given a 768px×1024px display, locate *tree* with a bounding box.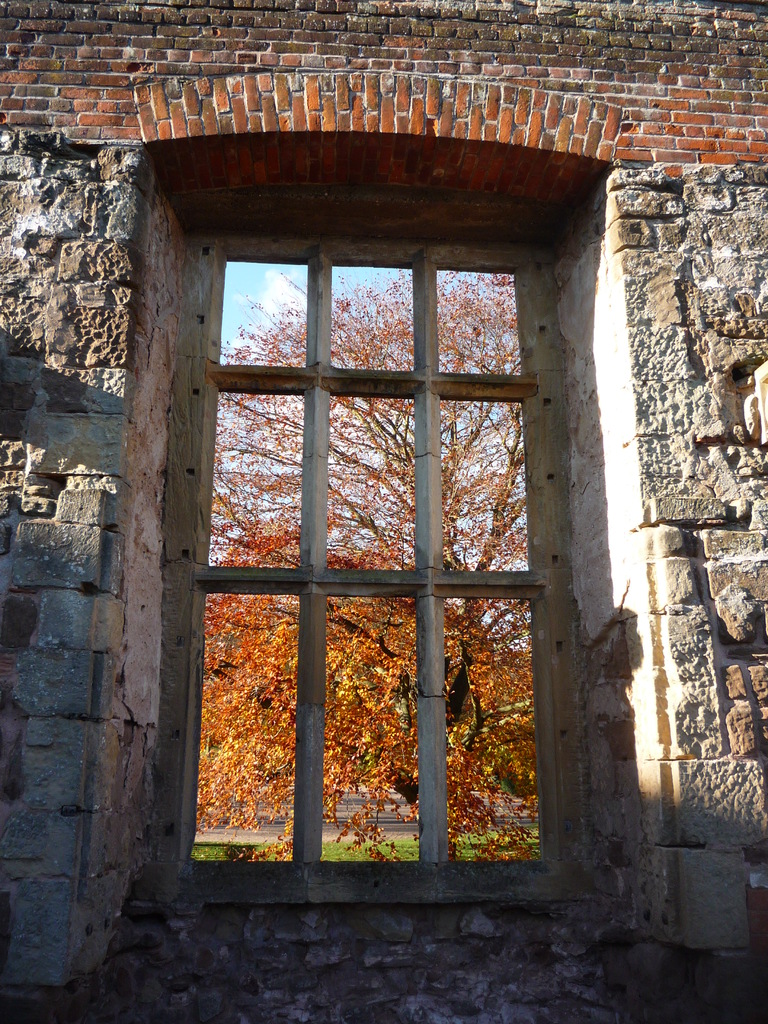
Located: 207 271 539 854.
